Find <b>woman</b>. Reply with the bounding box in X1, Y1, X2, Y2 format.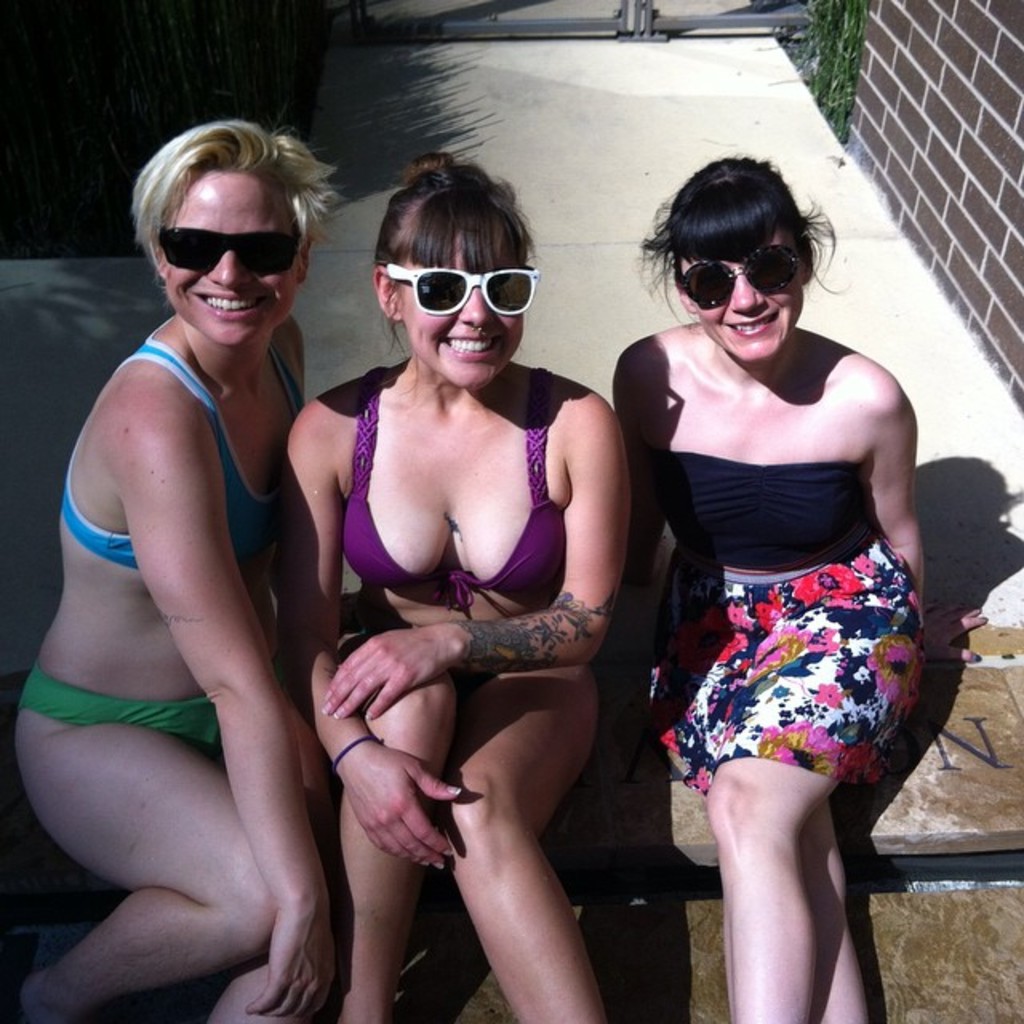
610, 134, 947, 963.
